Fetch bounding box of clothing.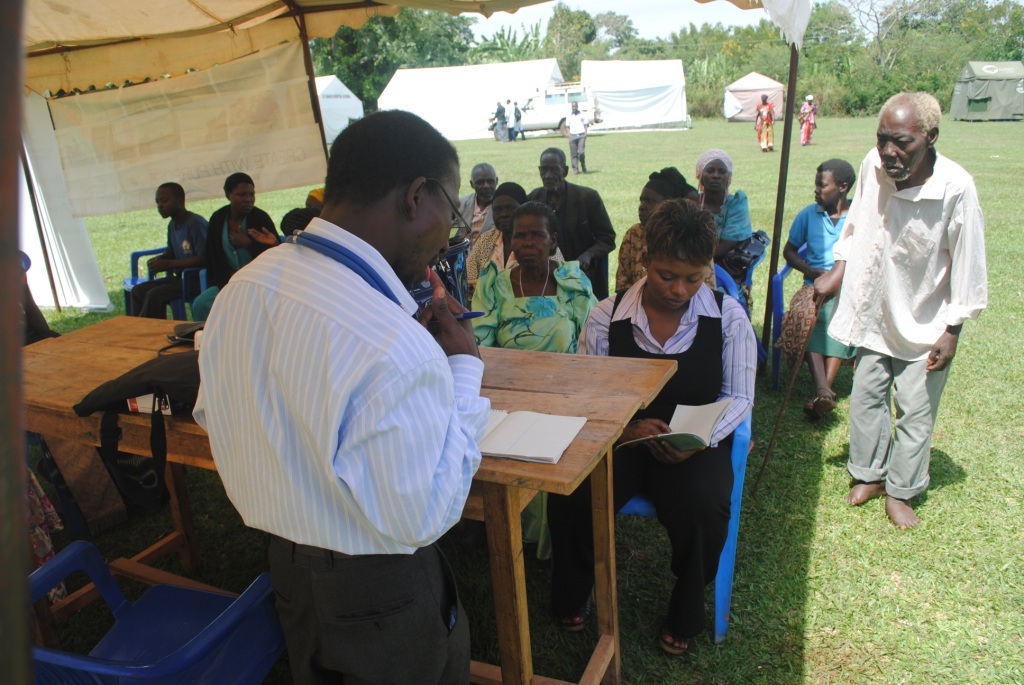
Bbox: locate(828, 146, 986, 505).
